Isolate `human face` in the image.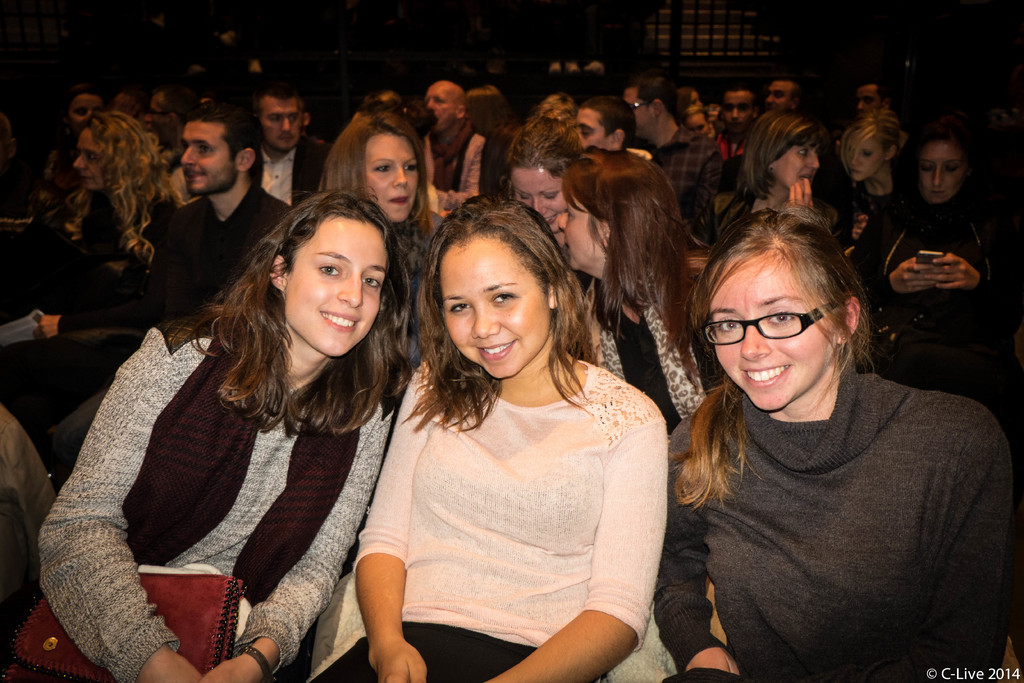
Isolated region: {"x1": 556, "y1": 186, "x2": 605, "y2": 270}.
